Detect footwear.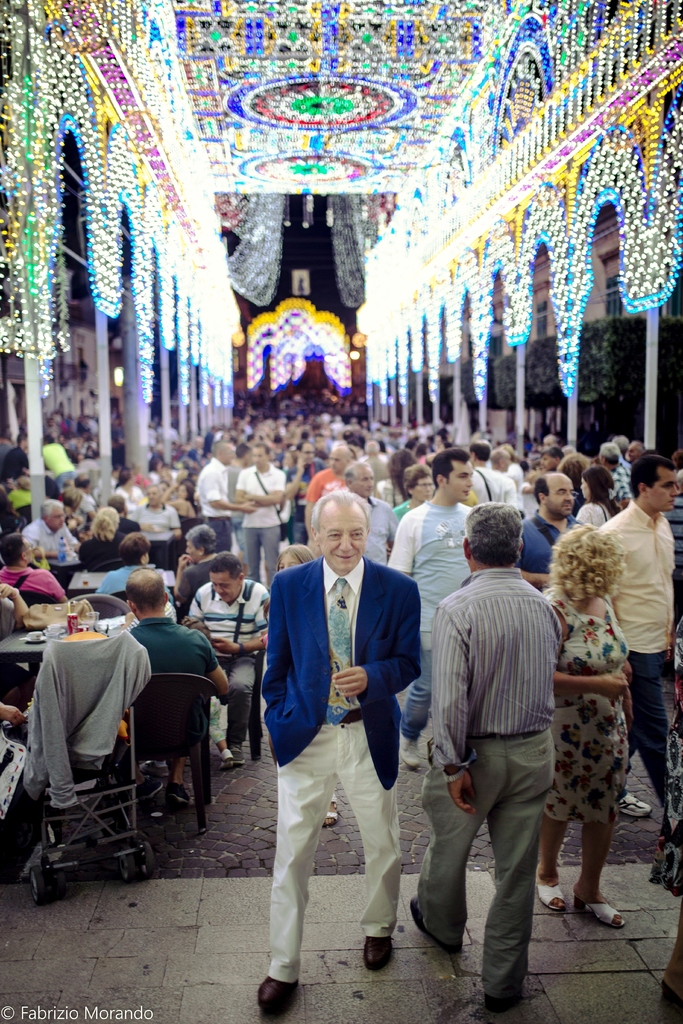
Detected at 135 757 170 785.
